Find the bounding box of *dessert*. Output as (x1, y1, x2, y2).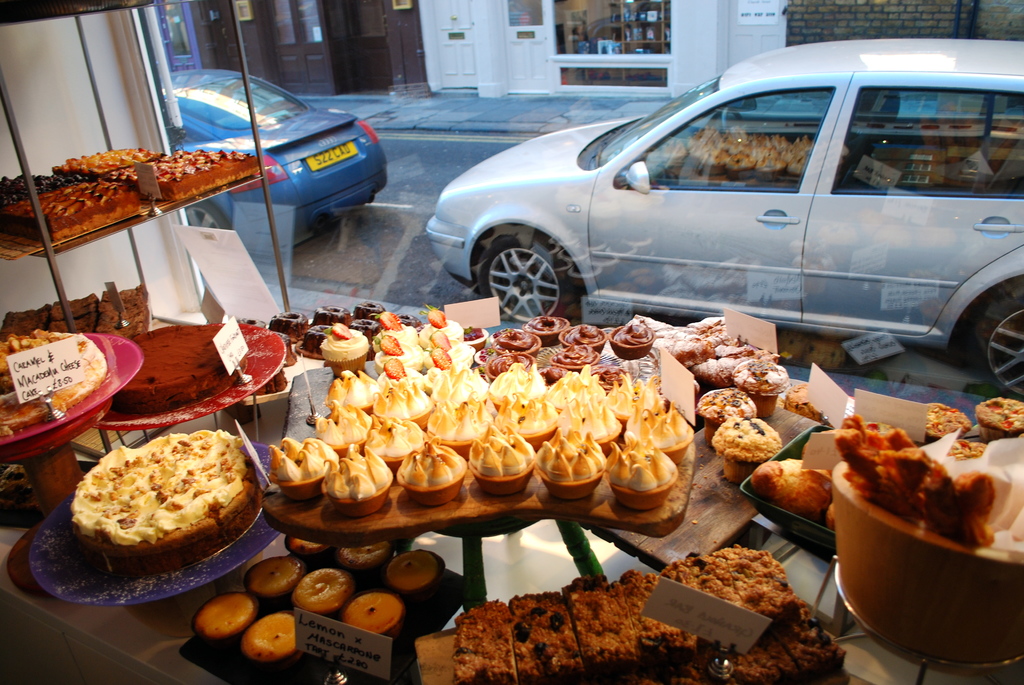
(0, 179, 135, 233).
